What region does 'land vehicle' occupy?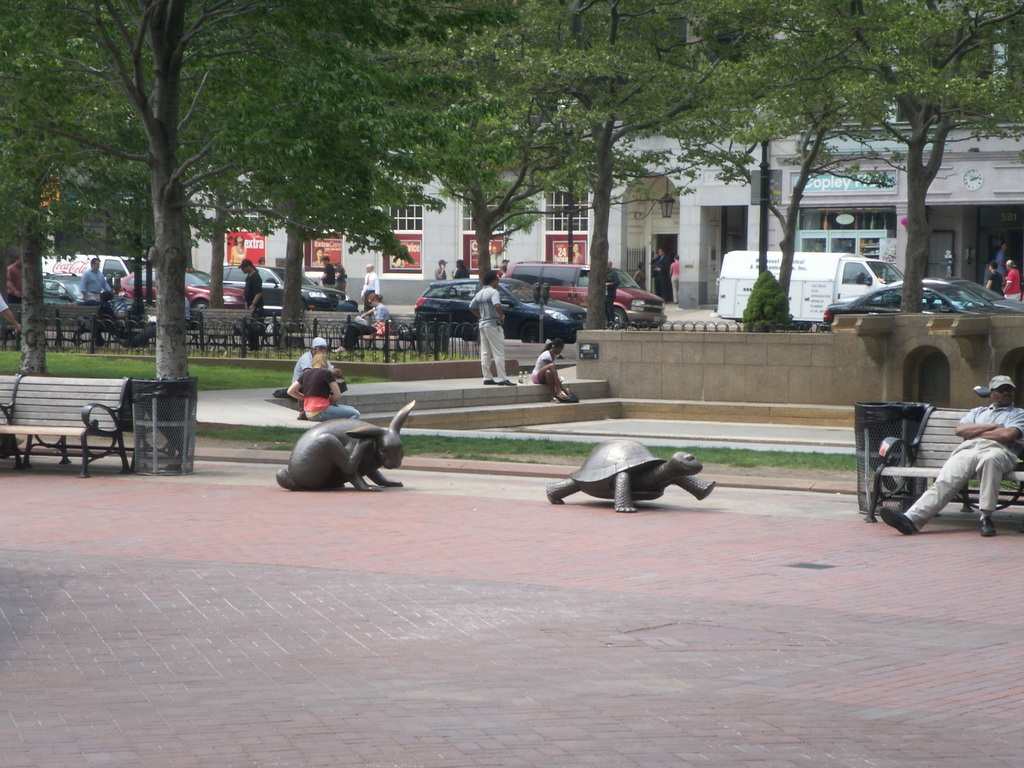
<bbox>921, 275, 1017, 308</bbox>.
